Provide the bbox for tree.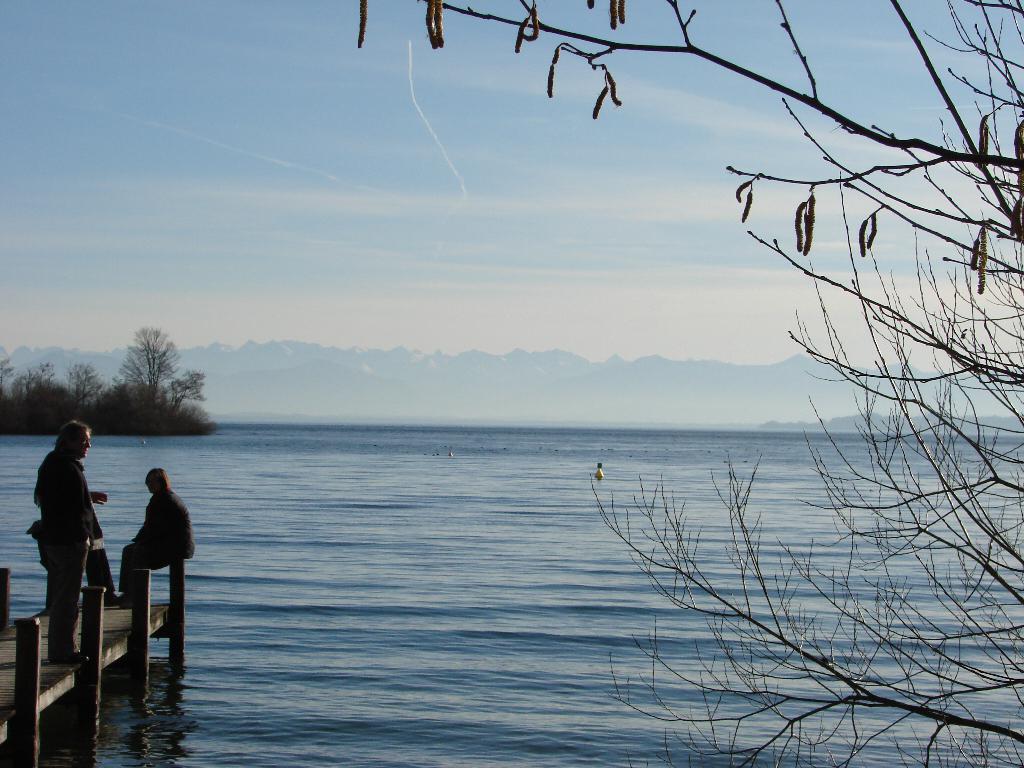
bbox(26, 367, 55, 396).
